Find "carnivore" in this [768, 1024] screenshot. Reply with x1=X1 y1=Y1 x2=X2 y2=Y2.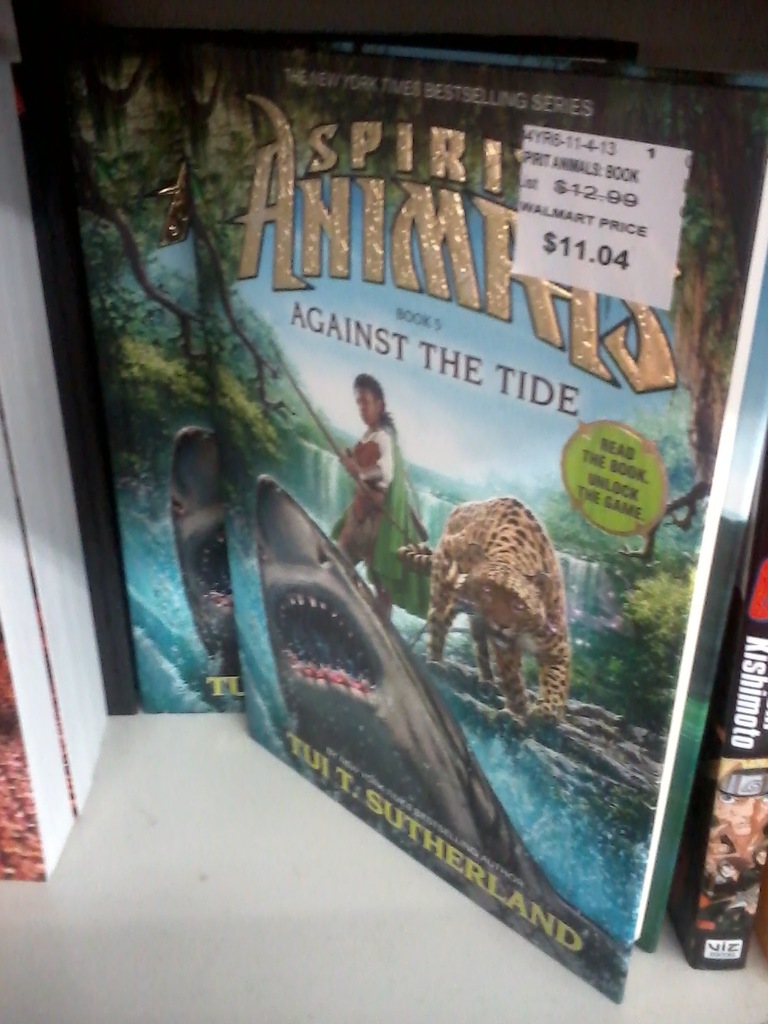
x1=170 y1=424 x2=236 y2=672.
